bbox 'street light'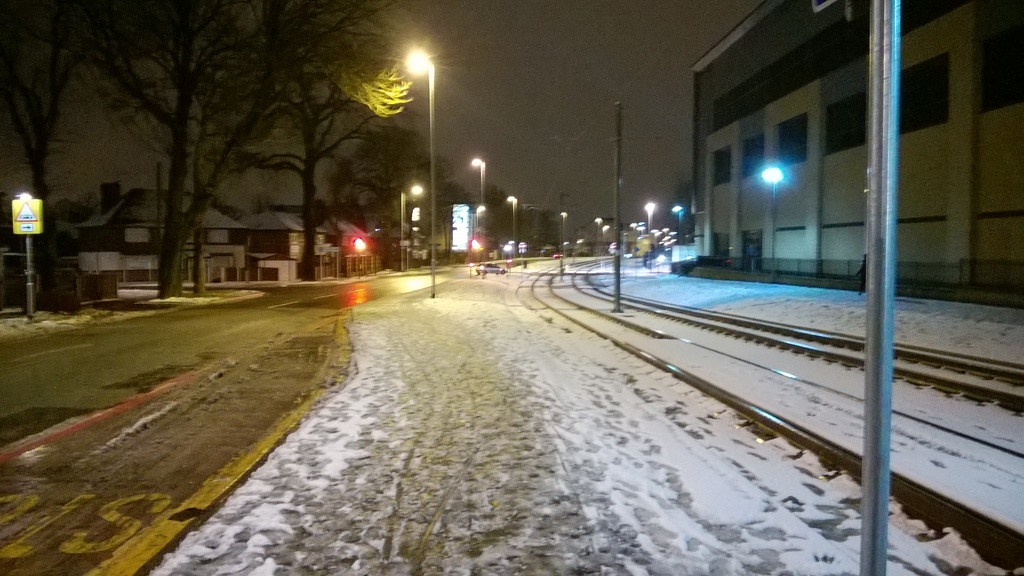
[637, 223, 644, 234]
